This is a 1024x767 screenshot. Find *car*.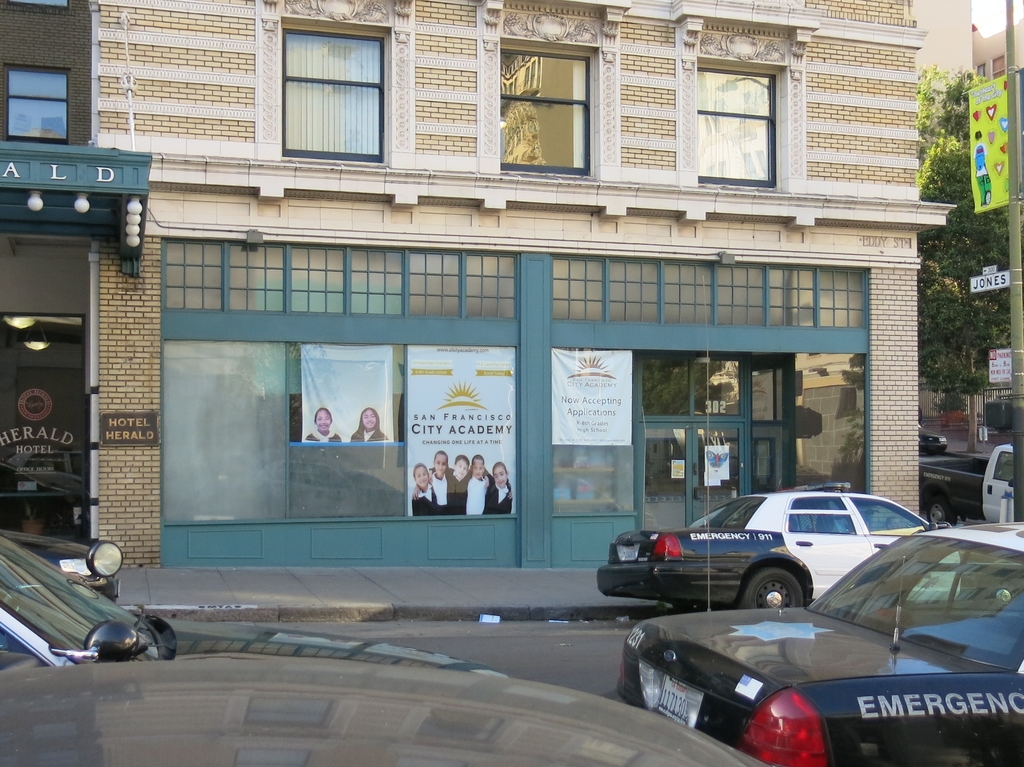
Bounding box: x1=920, y1=428, x2=950, y2=453.
